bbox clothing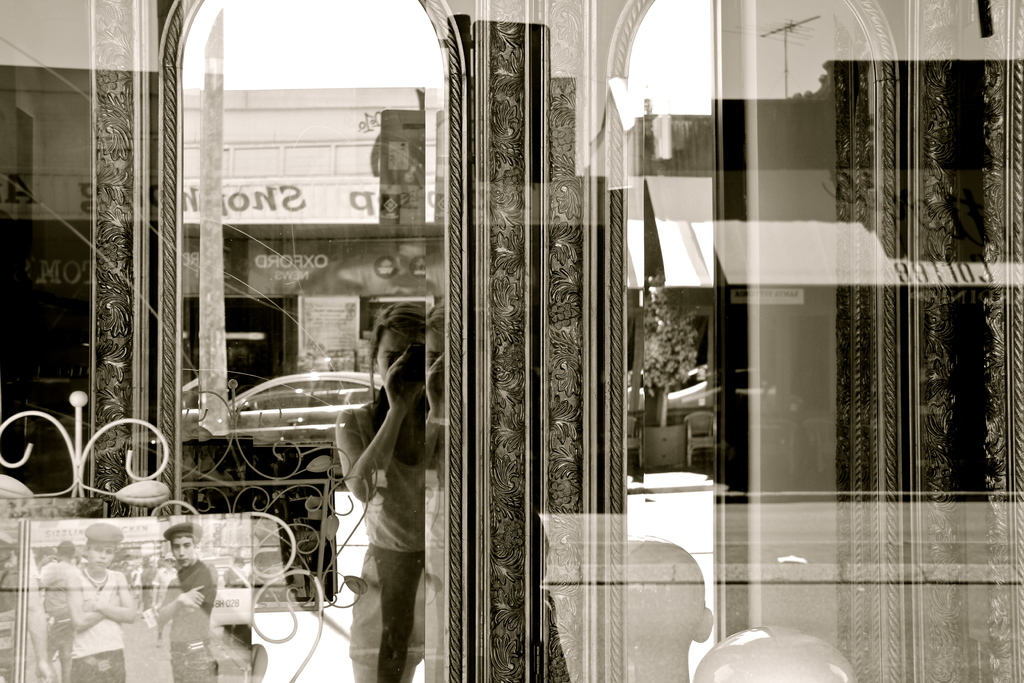
223, 566, 243, 587
